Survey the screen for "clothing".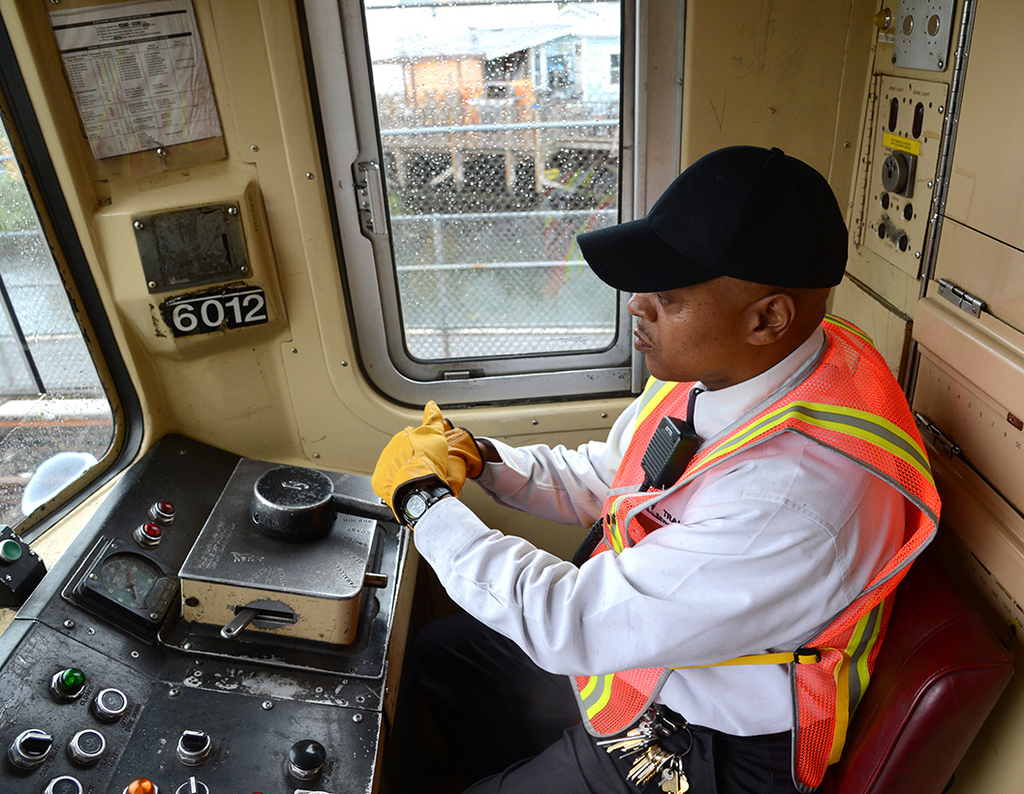
Survey found: 428 289 923 777.
